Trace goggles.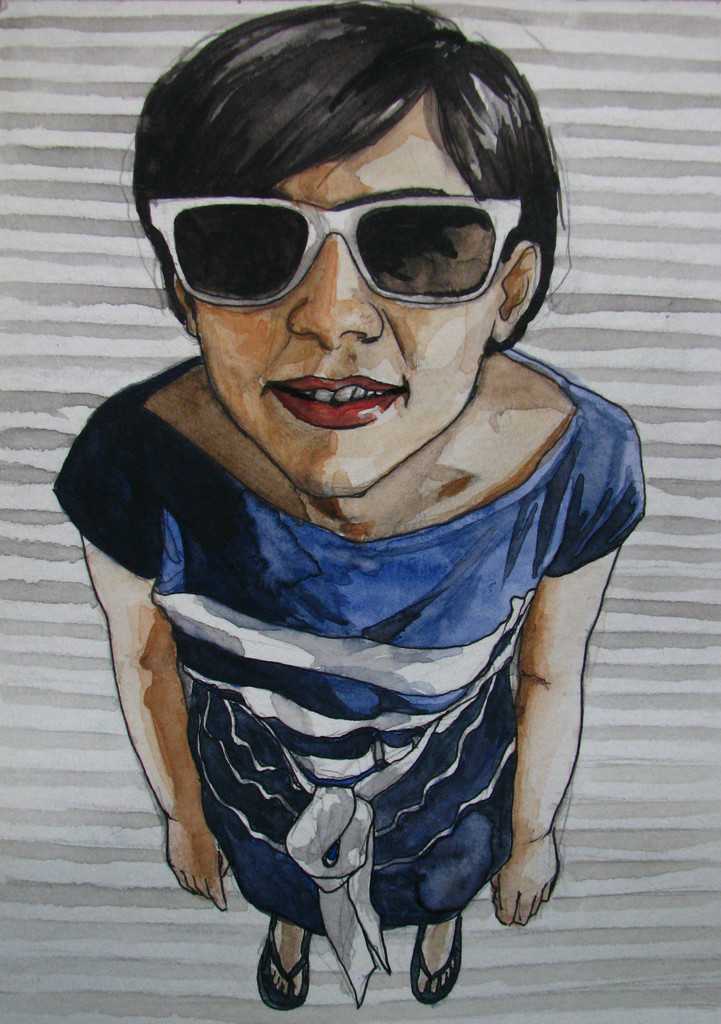
Traced to <bbox>138, 190, 532, 306</bbox>.
